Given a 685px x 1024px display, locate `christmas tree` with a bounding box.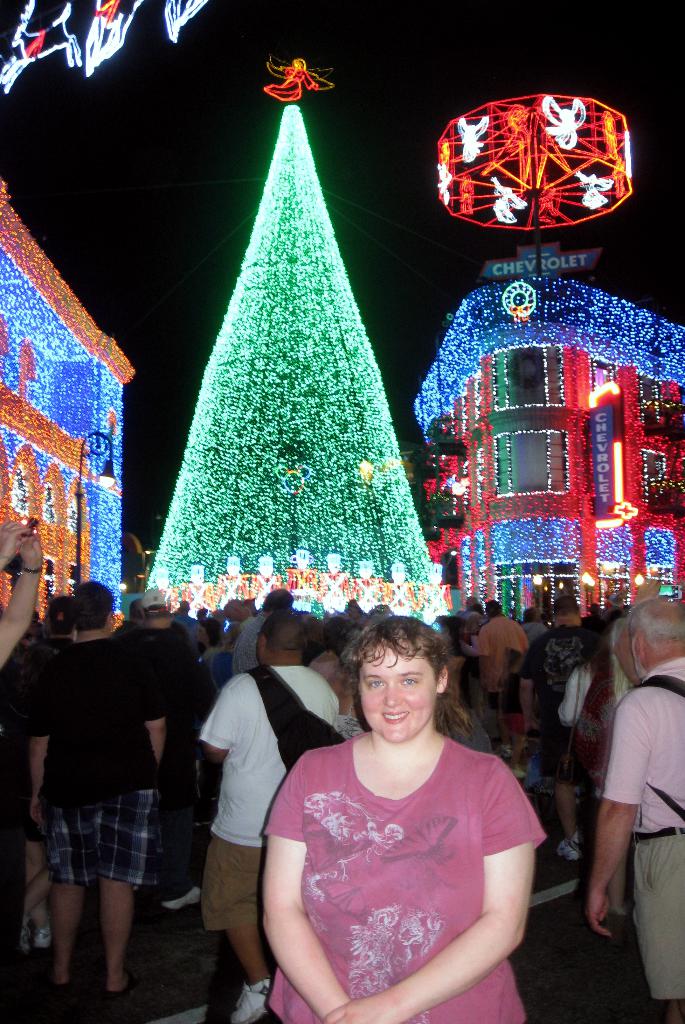
Located: [138, 92, 448, 617].
